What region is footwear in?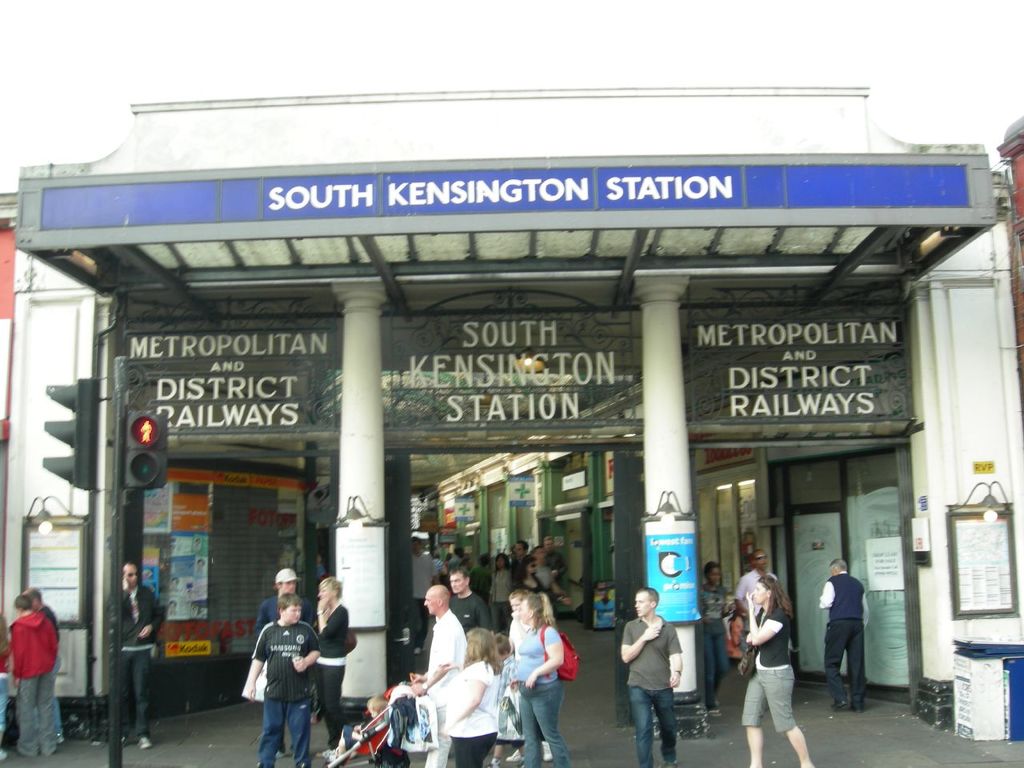
box(138, 740, 154, 752).
